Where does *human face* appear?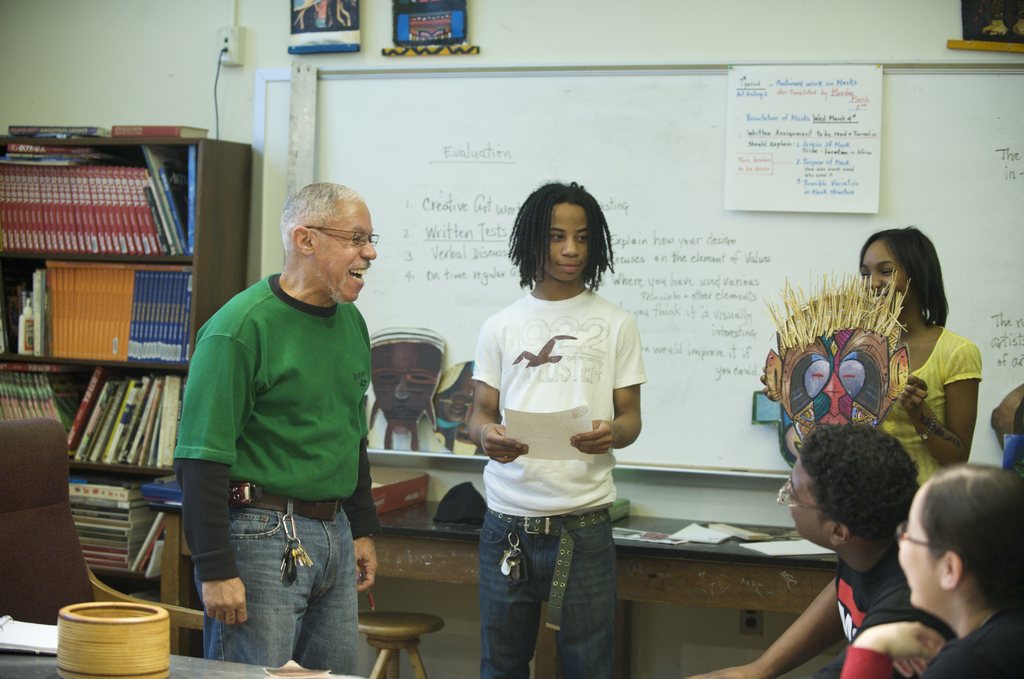
Appears at (left=785, top=446, right=825, bottom=546).
